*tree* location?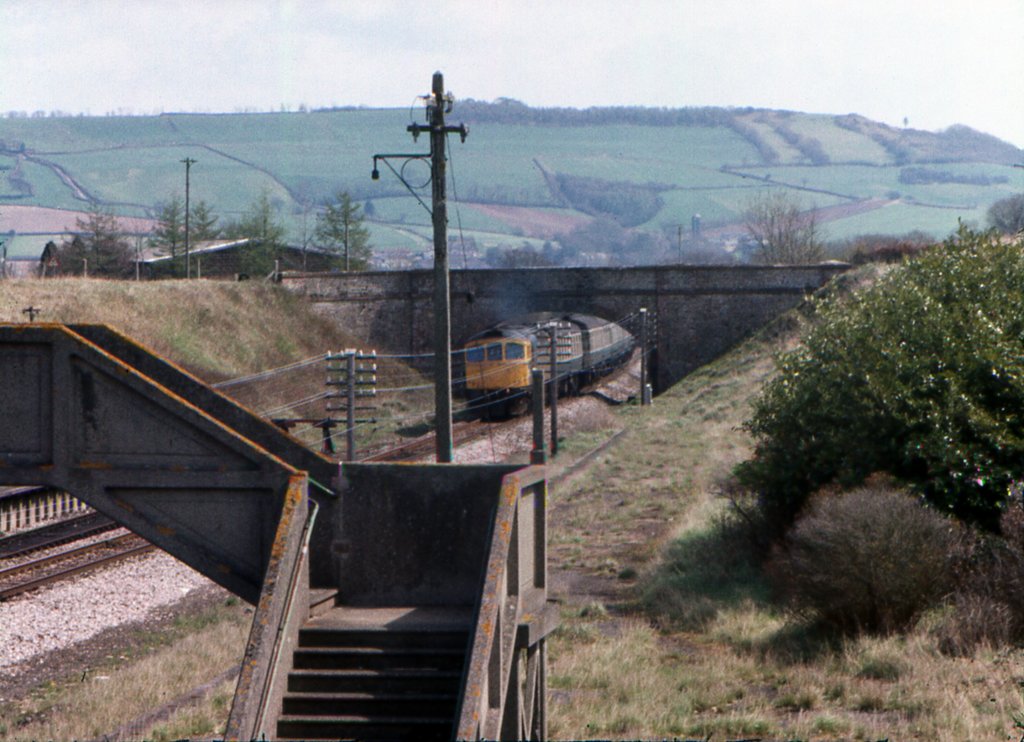
pyautogui.locateOnScreen(725, 216, 1023, 532)
